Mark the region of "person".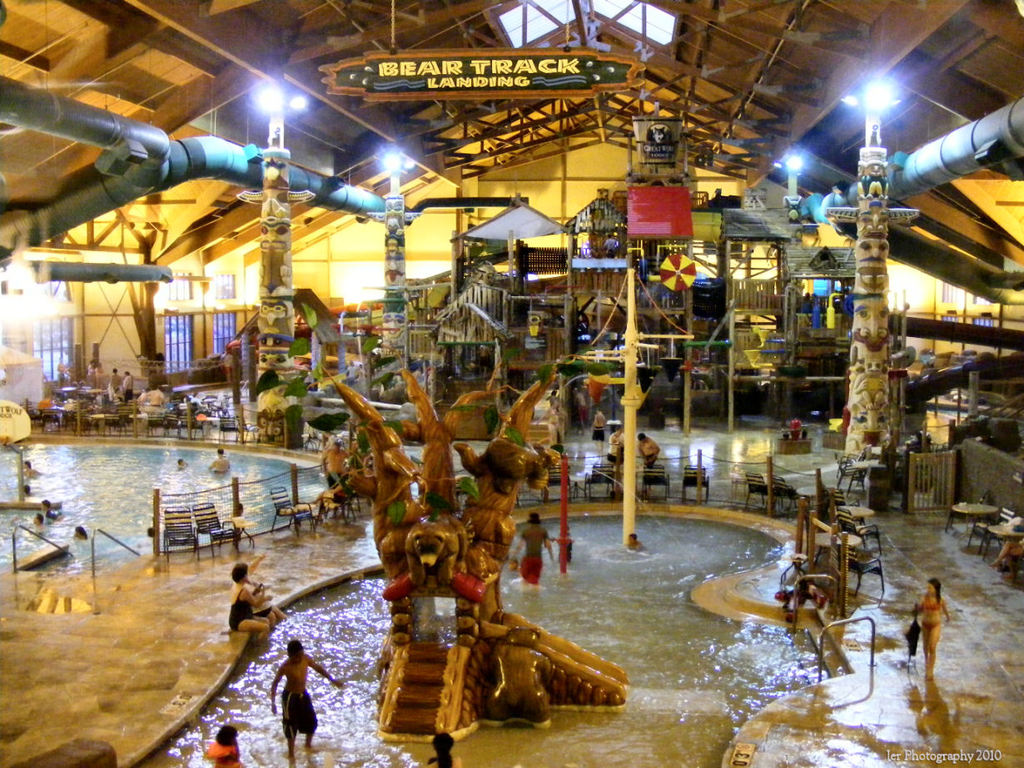
Region: detection(226, 563, 274, 643).
